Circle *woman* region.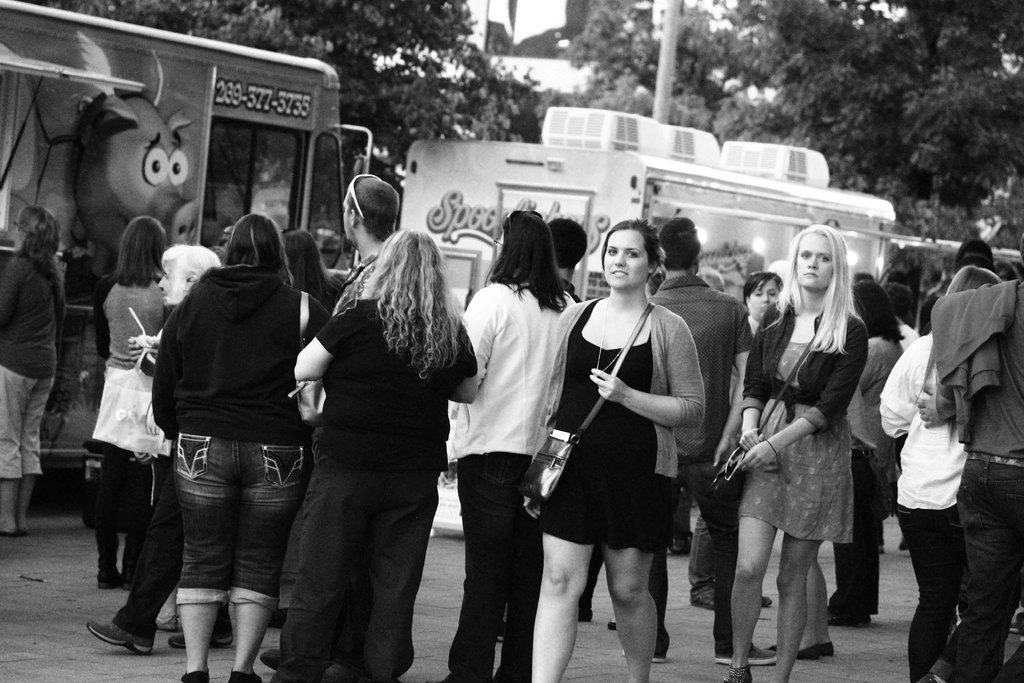
Region: bbox=[681, 277, 829, 627].
